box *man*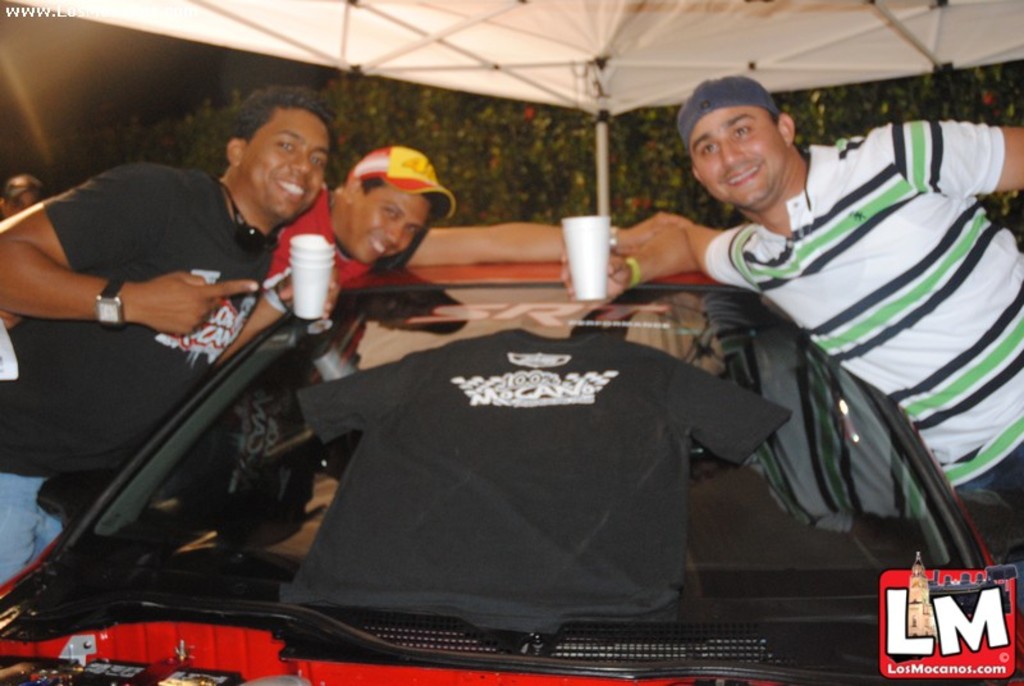
select_region(13, 102, 344, 605)
